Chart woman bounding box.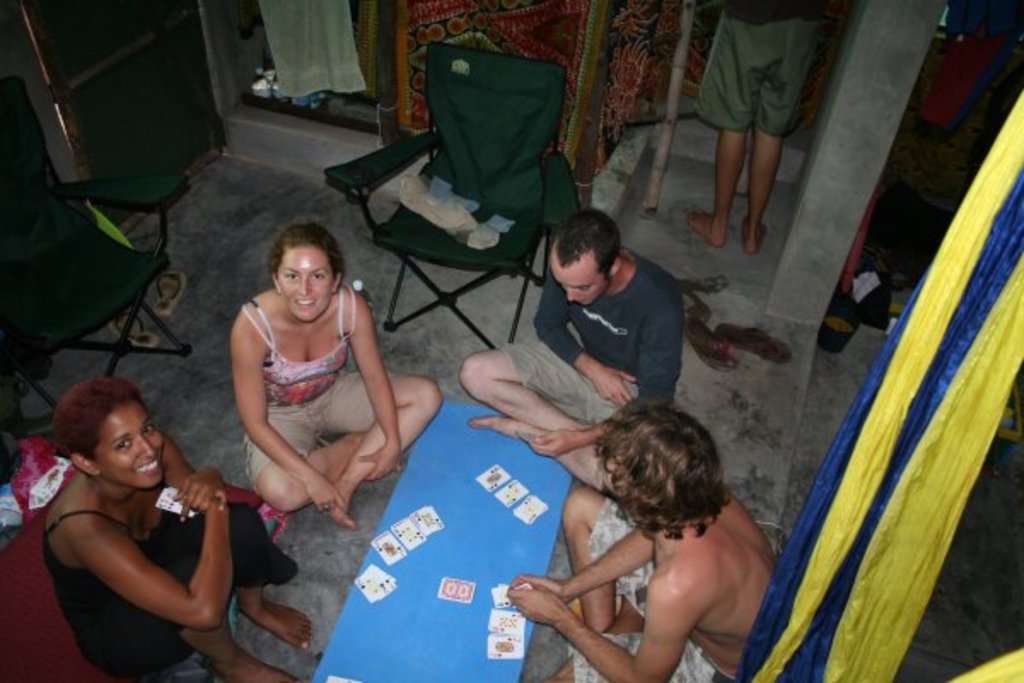
Charted: [x1=39, y1=376, x2=317, y2=681].
